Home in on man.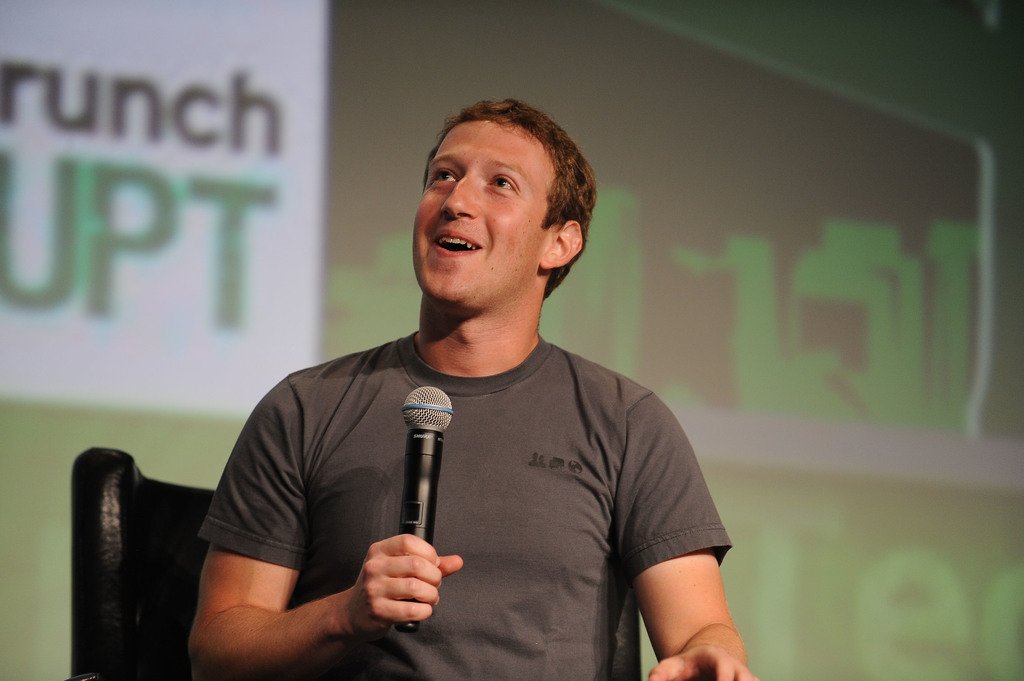
Homed in at [154,90,748,673].
